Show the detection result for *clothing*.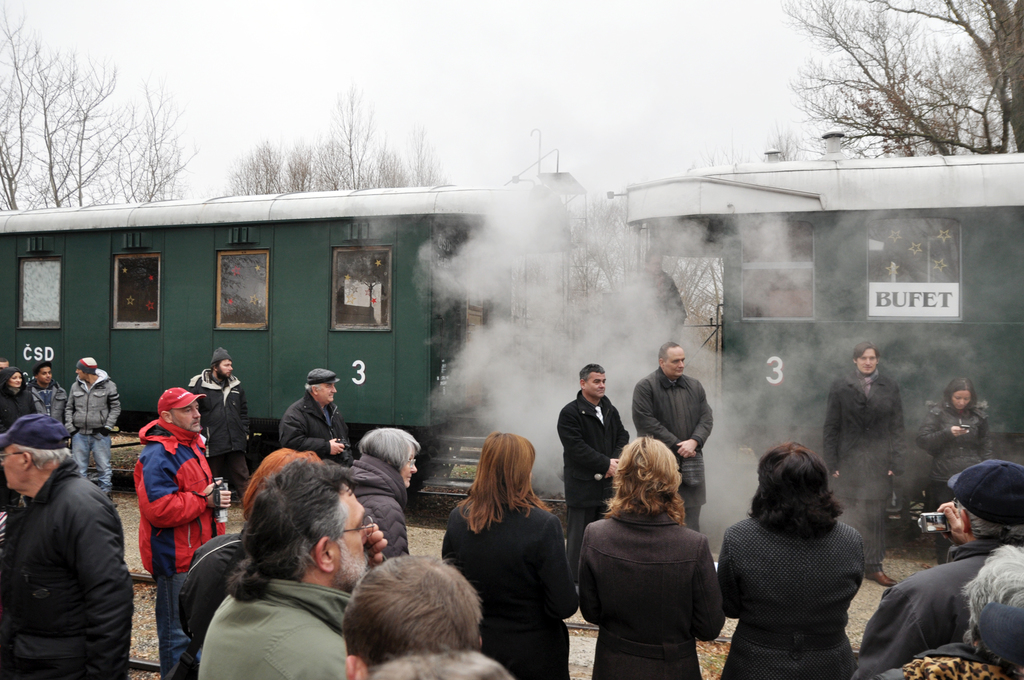
[x1=881, y1=630, x2=1007, y2=679].
